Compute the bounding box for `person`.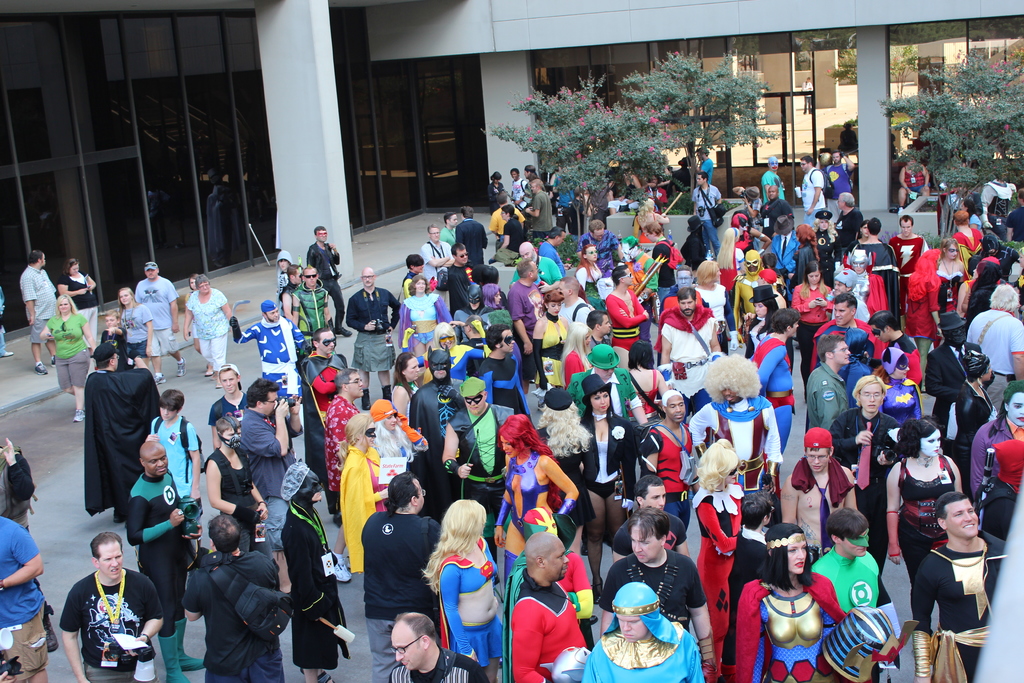
x1=209 y1=363 x2=252 y2=430.
